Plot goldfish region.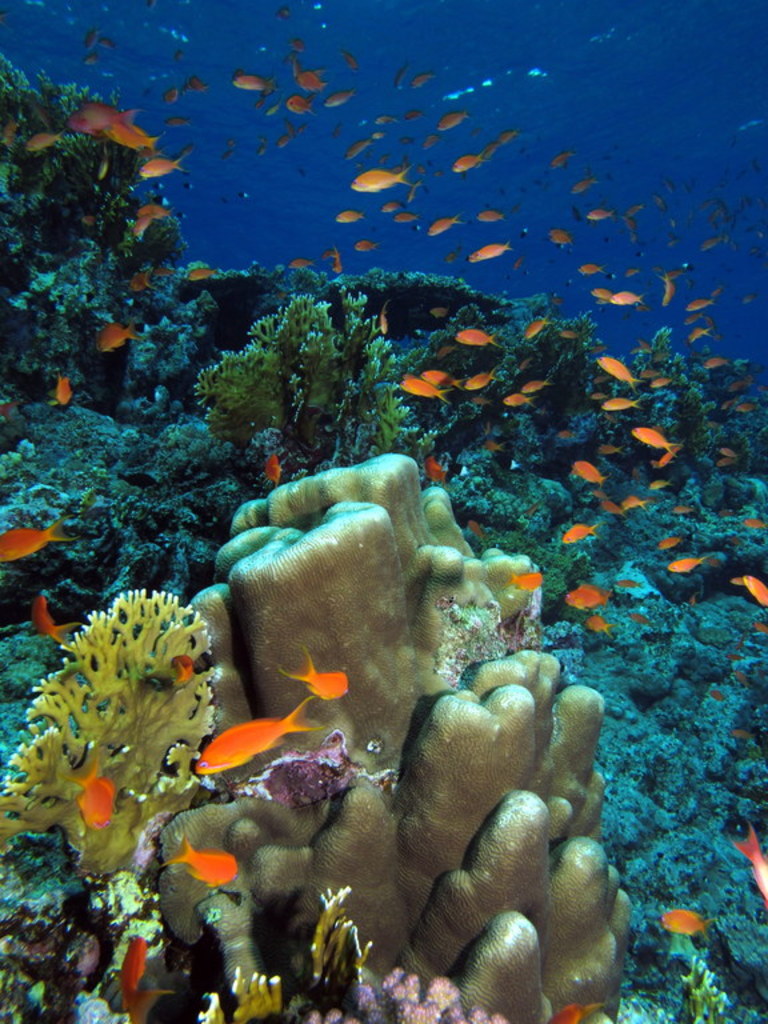
Plotted at crop(749, 621, 767, 632).
